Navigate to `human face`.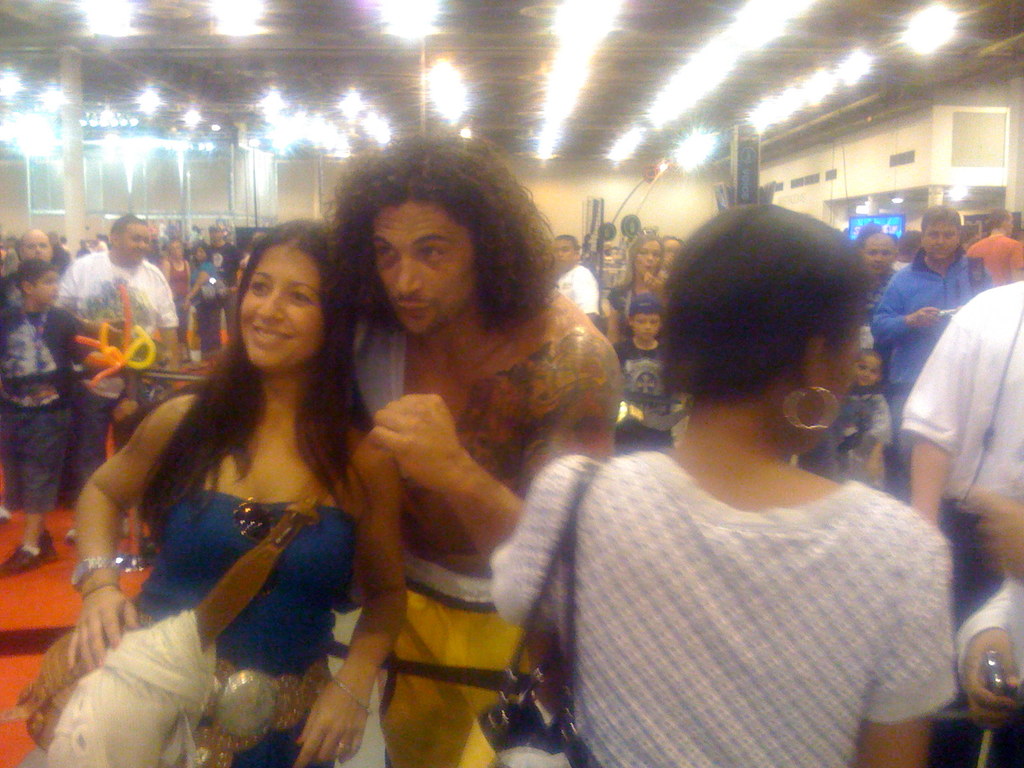
Navigation target: (118, 224, 148, 261).
